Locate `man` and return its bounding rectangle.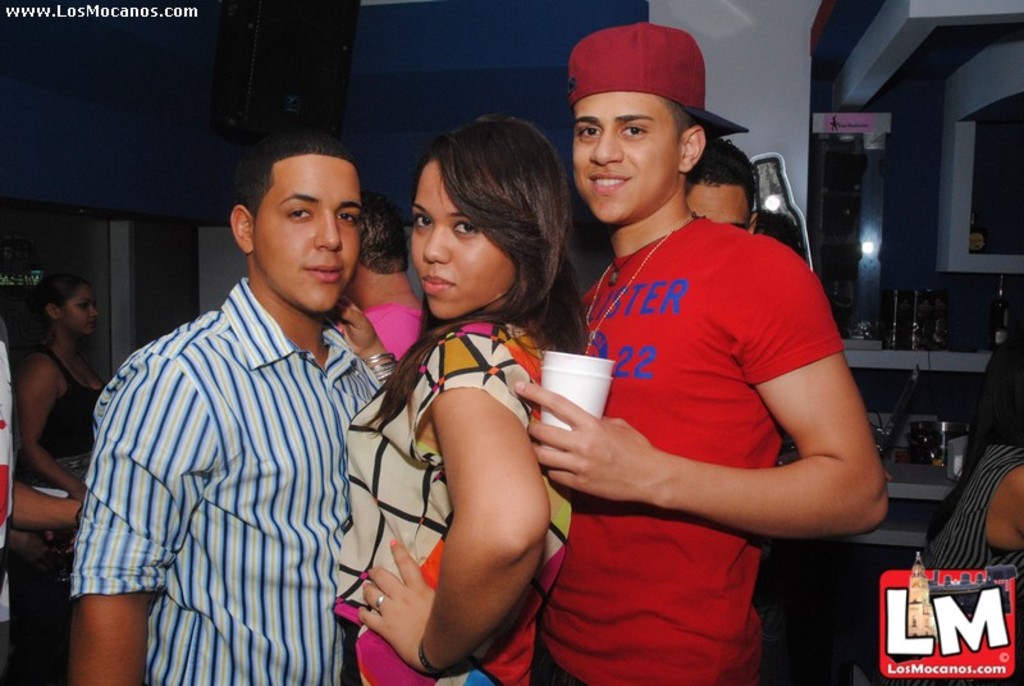
pyautogui.locateOnScreen(59, 133, 396, 682).
